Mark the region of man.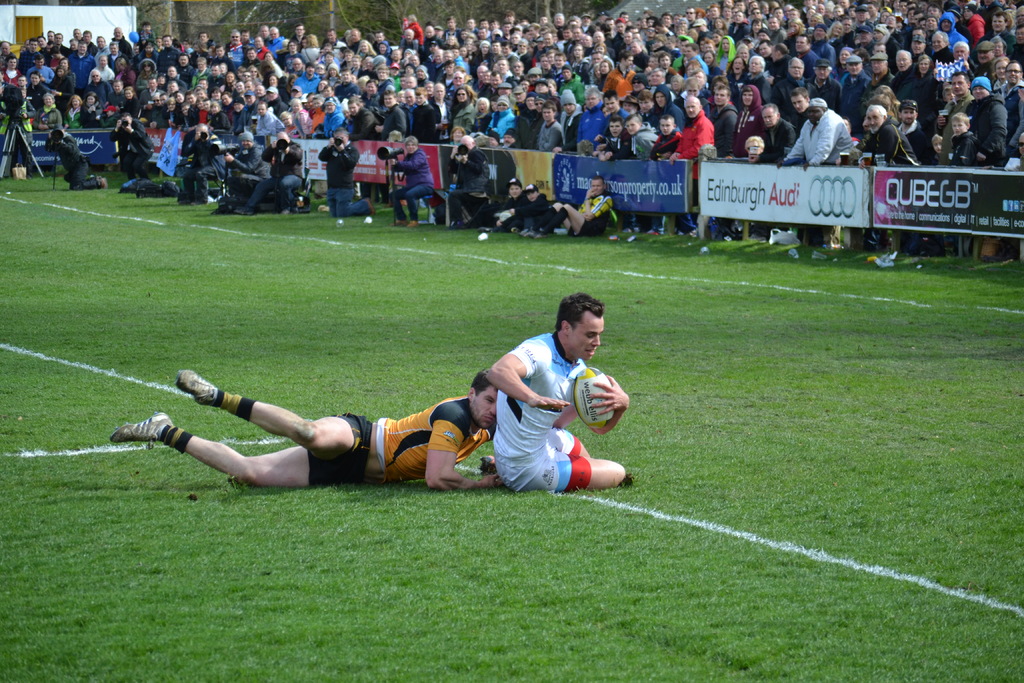
Region: x1=740, y1=53, x2=769, y2=101.
